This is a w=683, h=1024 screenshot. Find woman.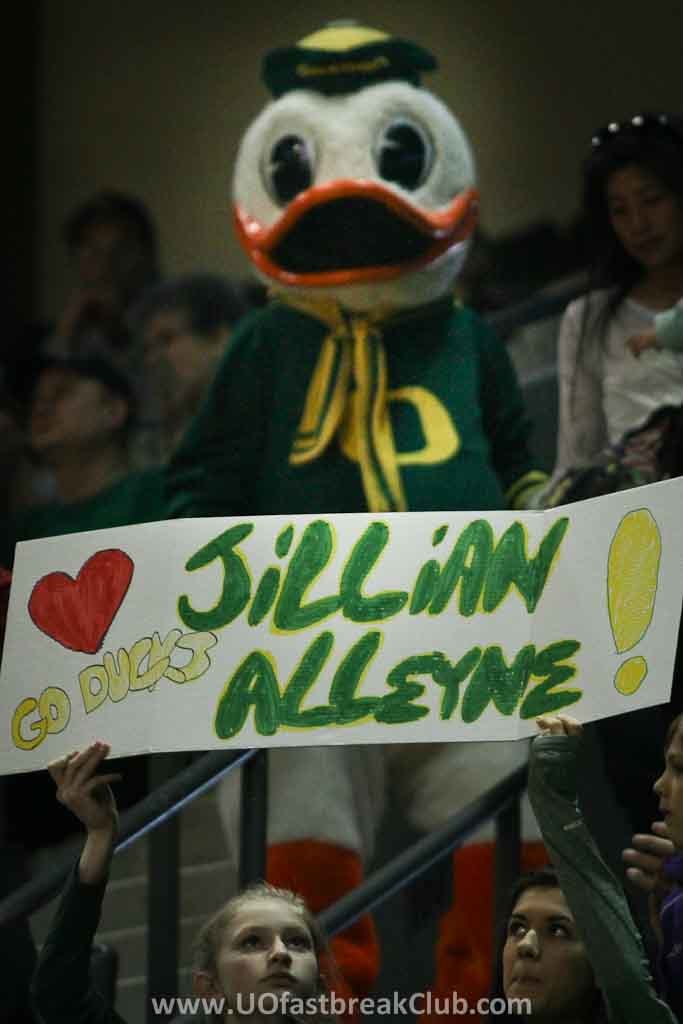
Bounding box: l=500, t=712, r=681, b=1023.
